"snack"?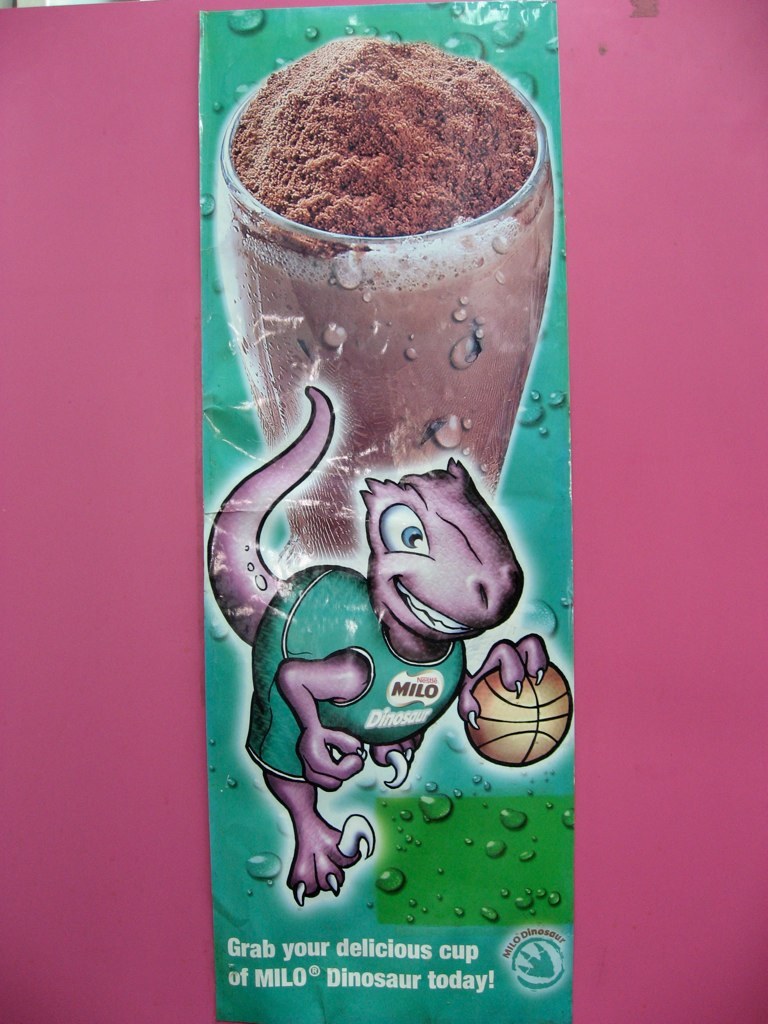
<box>207,57,567,670</box>
